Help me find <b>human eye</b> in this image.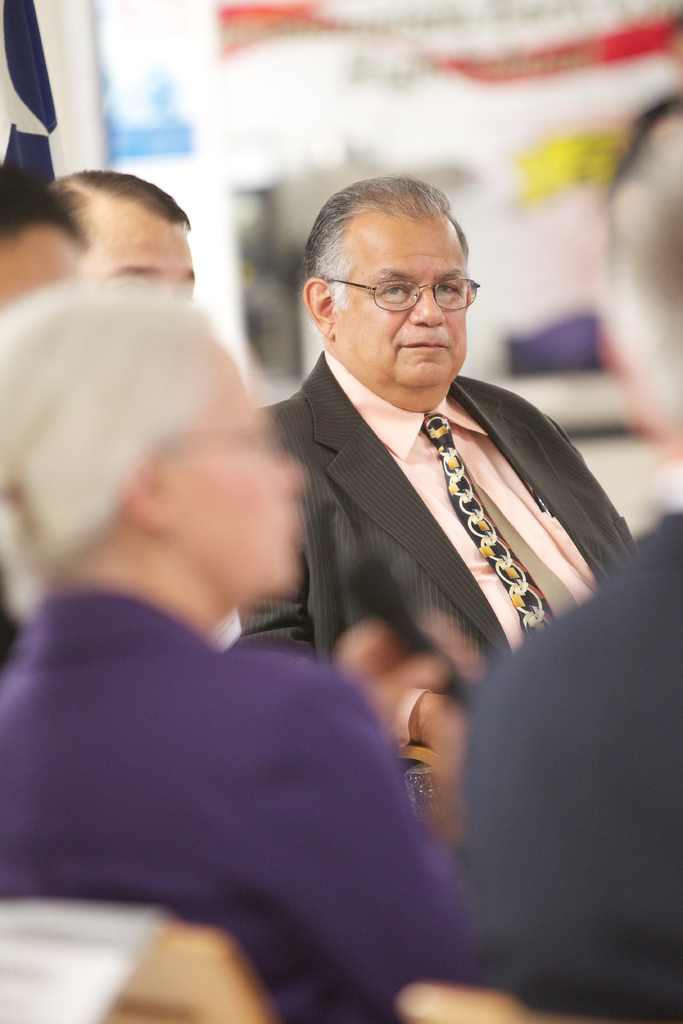
Found it: (x1=432, y1=282, x2=461, y2=298).
